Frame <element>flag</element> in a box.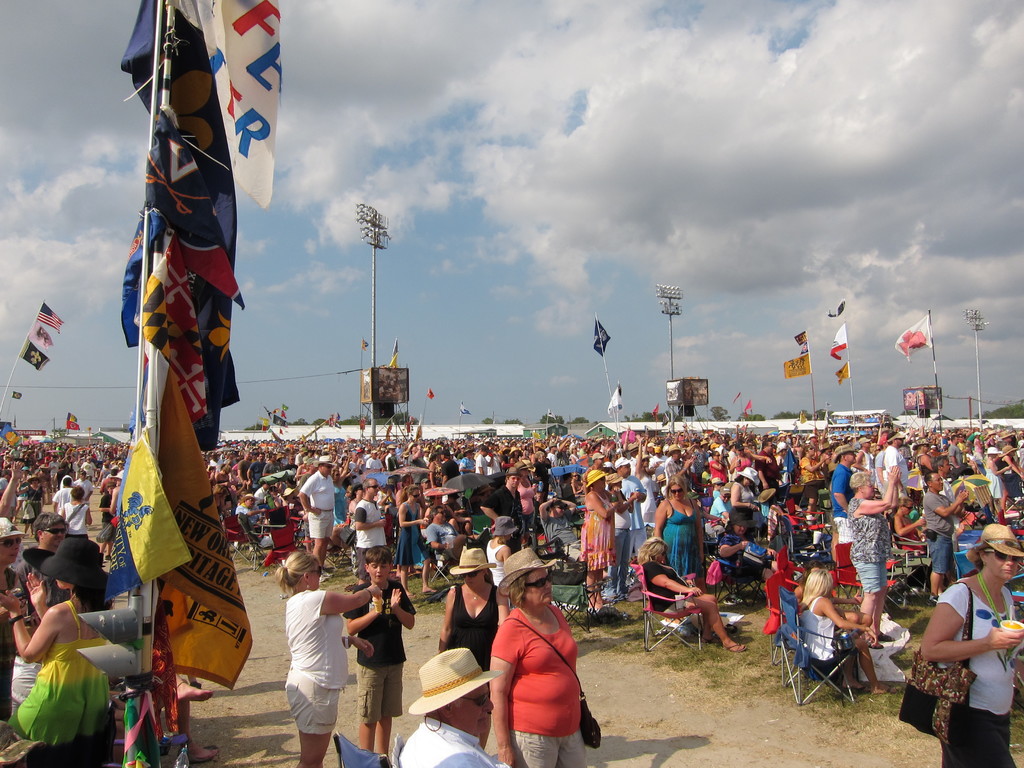
detection(286, 403, 289, 419).
